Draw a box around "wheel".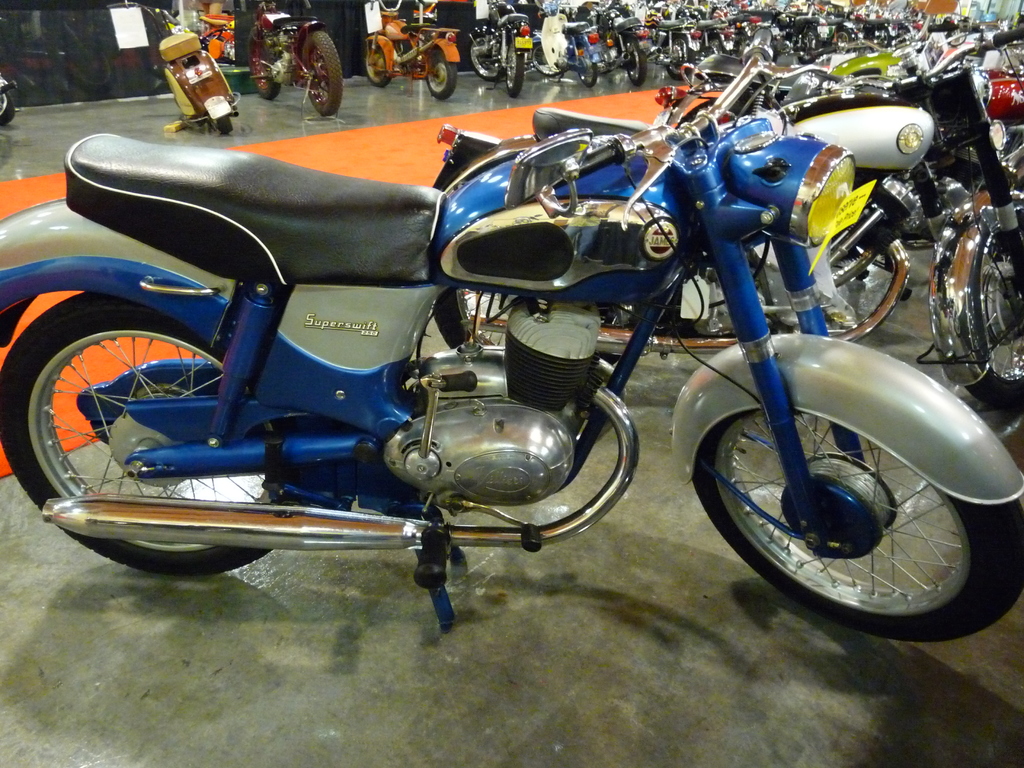
365 41 390 87.
